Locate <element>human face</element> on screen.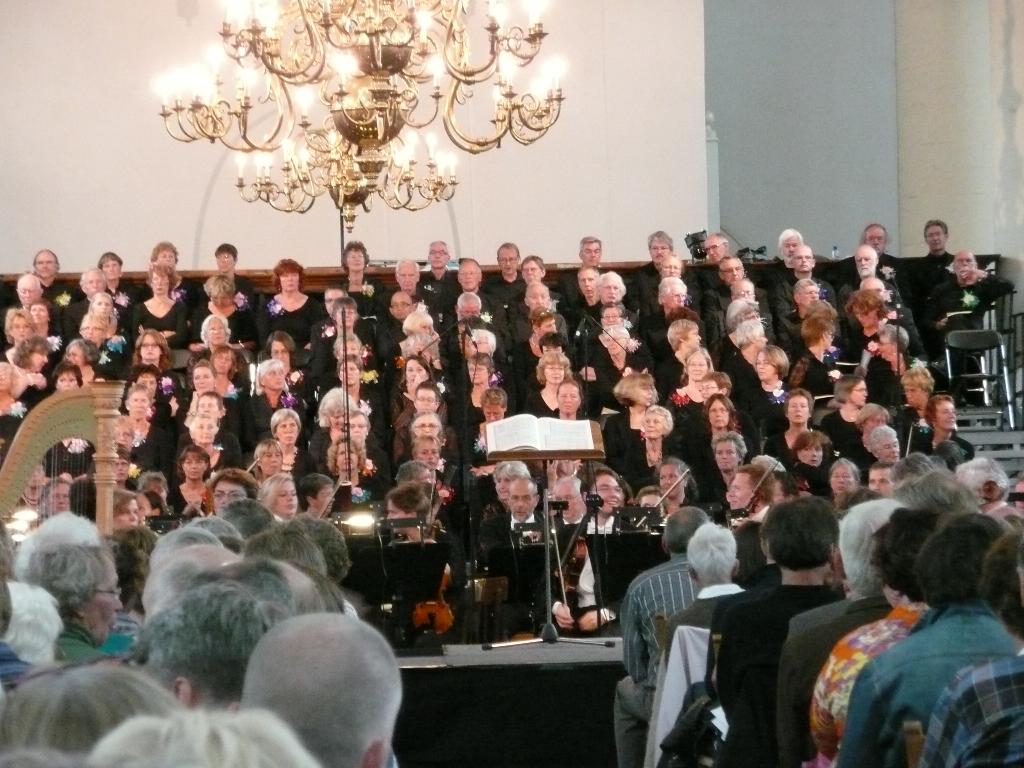
On screen at [868, 468, 894, 497].
